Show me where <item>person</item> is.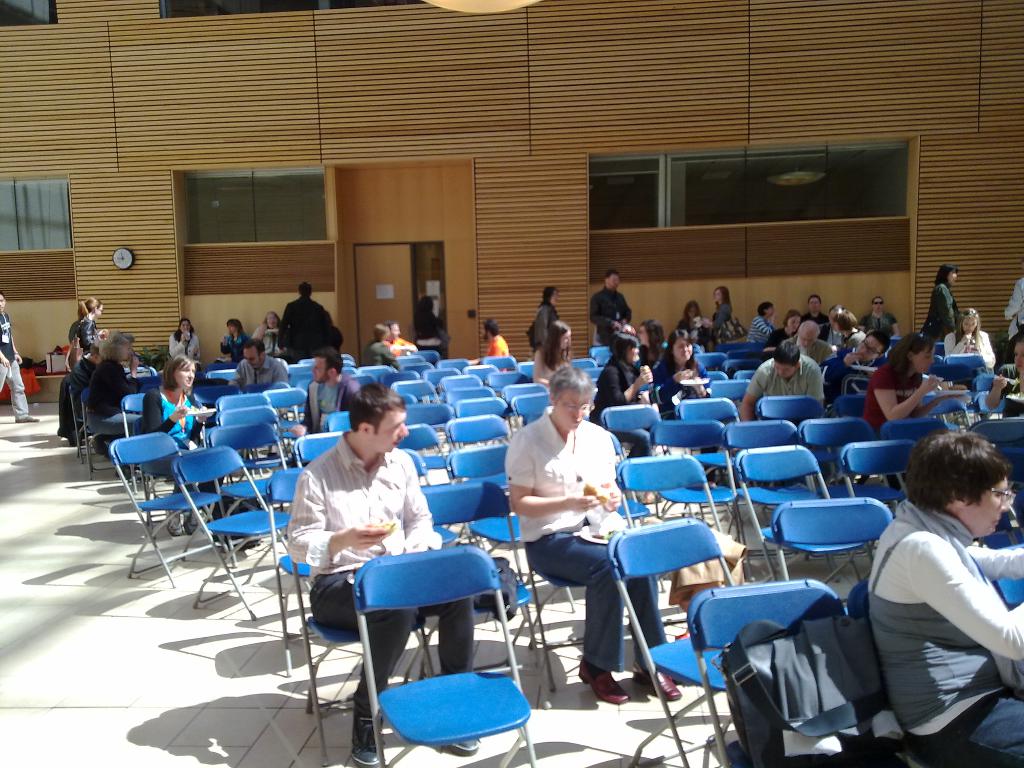
<item>person</item> is at select_region(863, 328, 960, 490).
